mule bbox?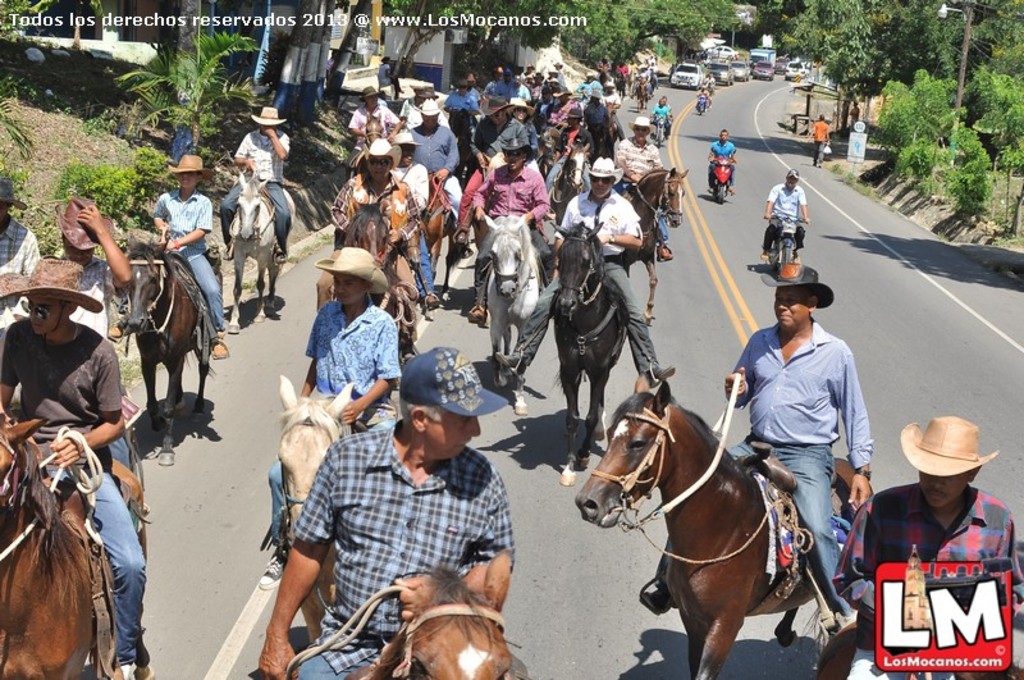
421:174:466:297
